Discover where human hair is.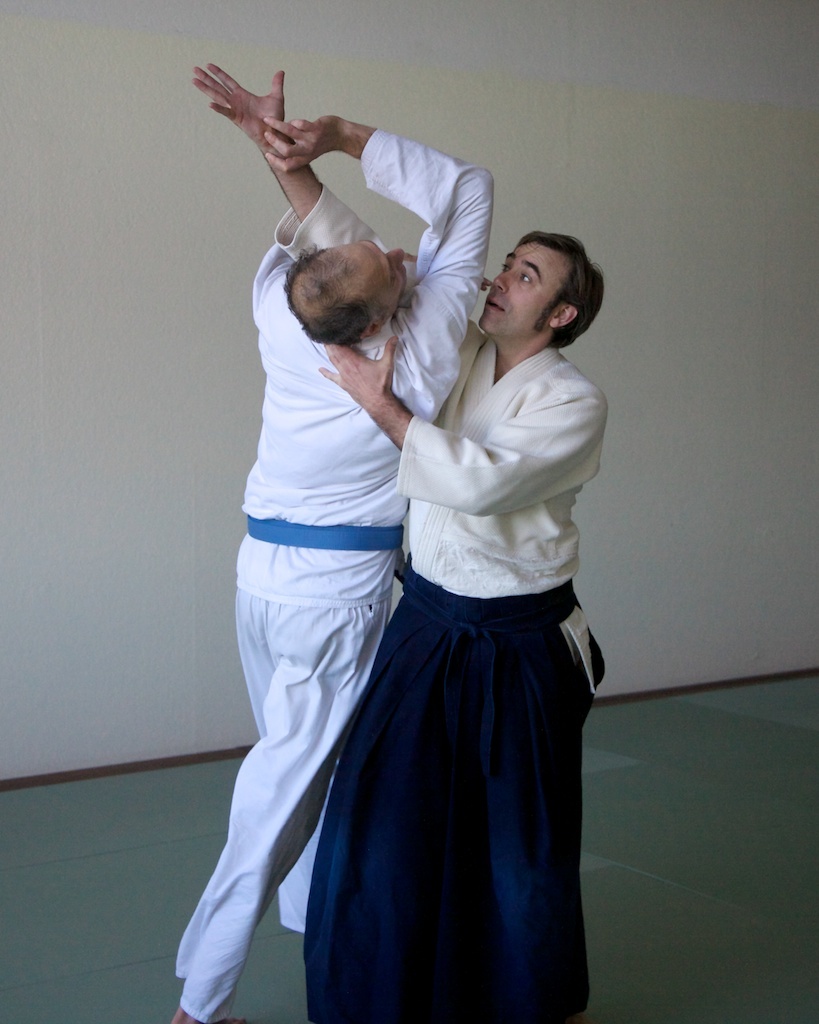
Discovered at bbox(285, 242, 390, 348).
